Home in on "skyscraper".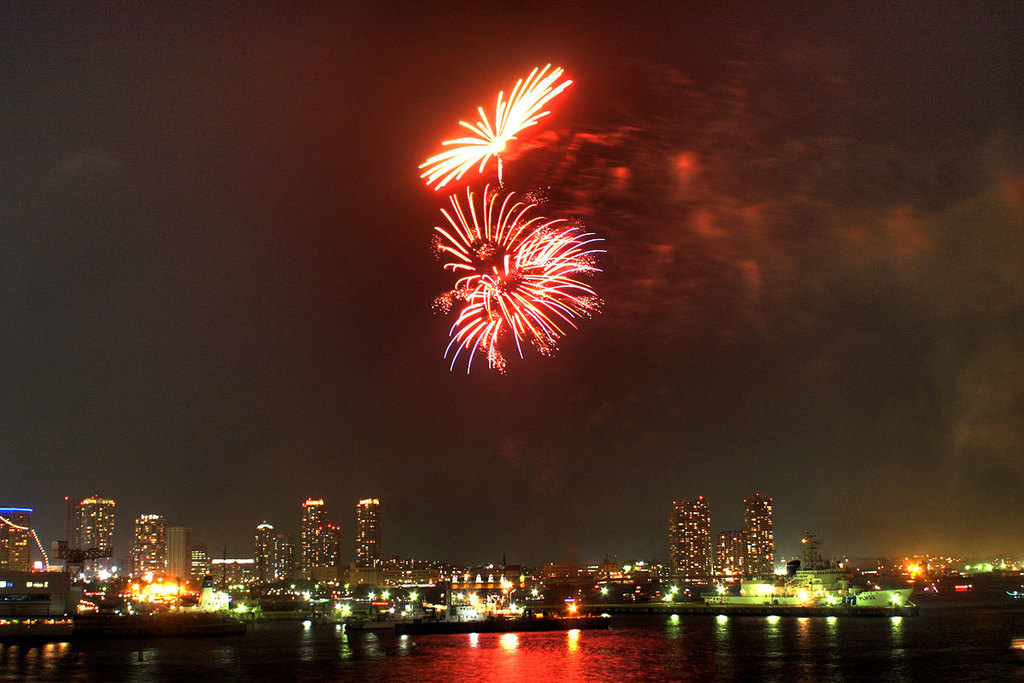
Homed in at 168 529 192 580.
